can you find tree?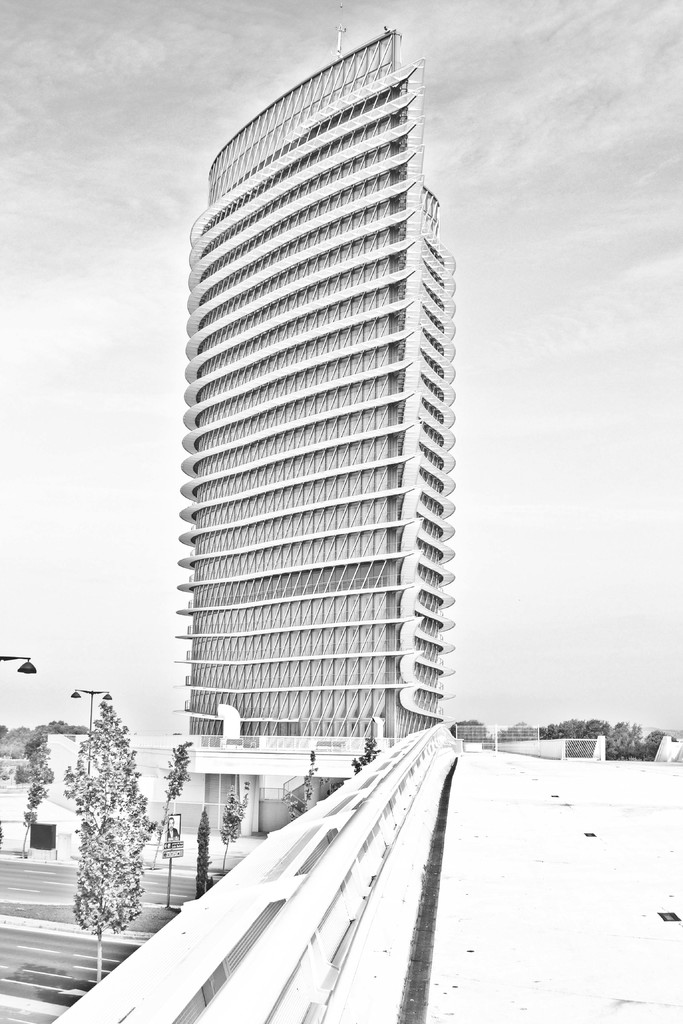
Yes, bounding box: bbox(194, 808, 215, 894).
